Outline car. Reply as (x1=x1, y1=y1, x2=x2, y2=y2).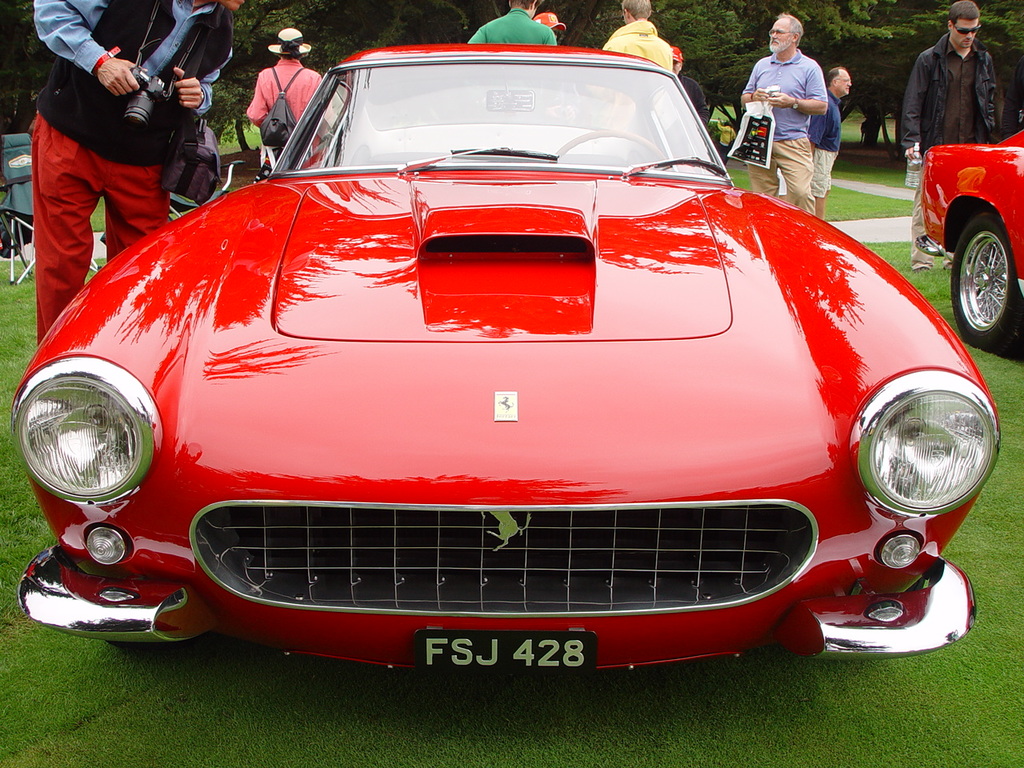
(x1=11, y1=42, x2=1003, y2=662).
